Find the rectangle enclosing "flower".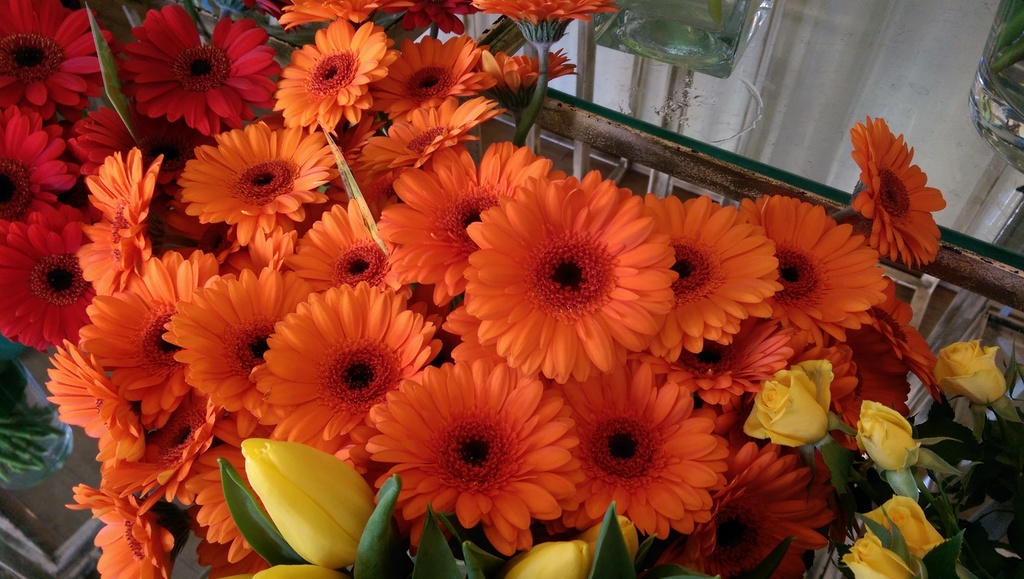
left=178, top=116, right=334, bottom=234.
